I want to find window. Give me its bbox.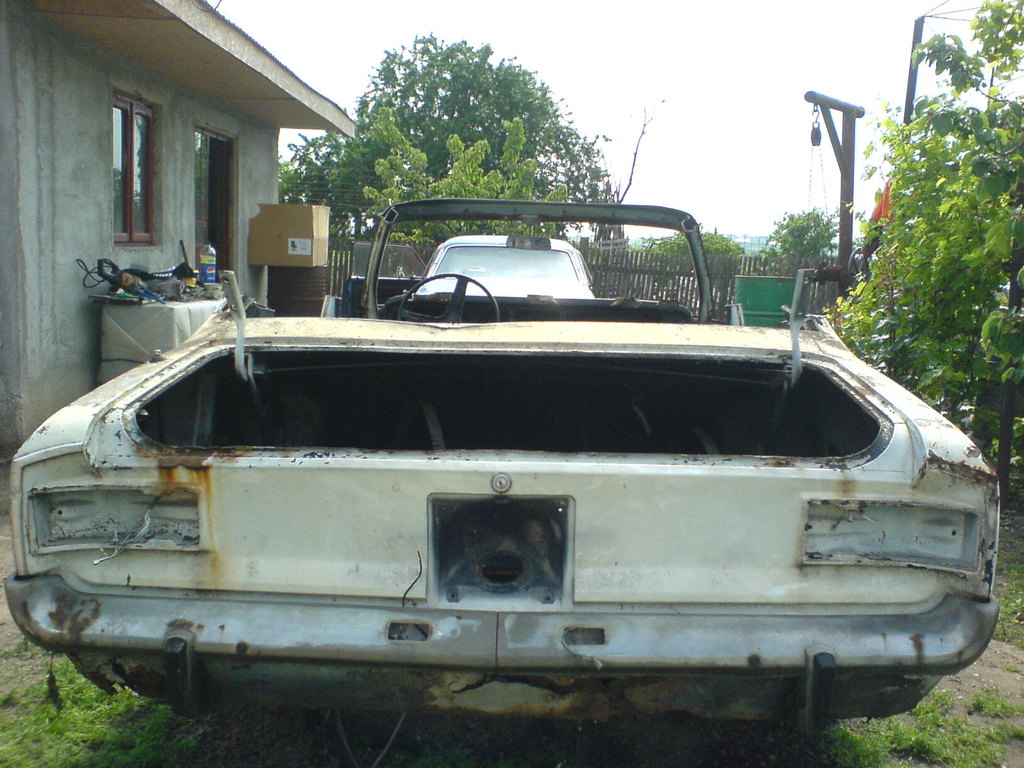
BBox(99, 98, 156, 237).
